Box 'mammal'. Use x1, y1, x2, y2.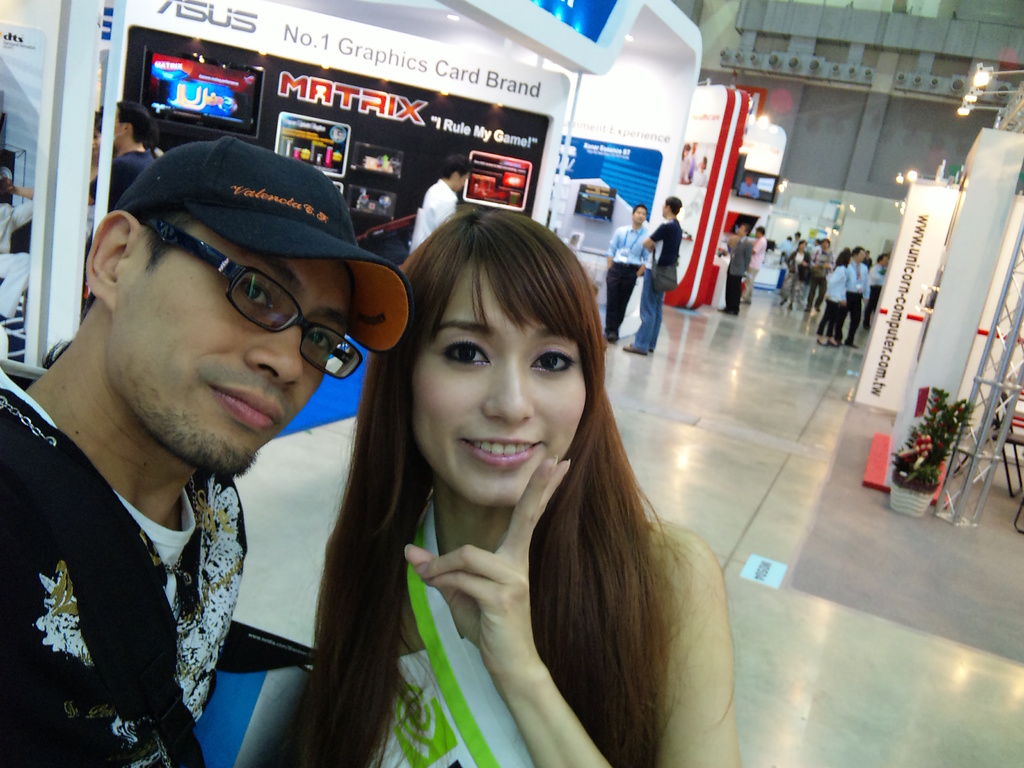
692, 157, 710, 186.
